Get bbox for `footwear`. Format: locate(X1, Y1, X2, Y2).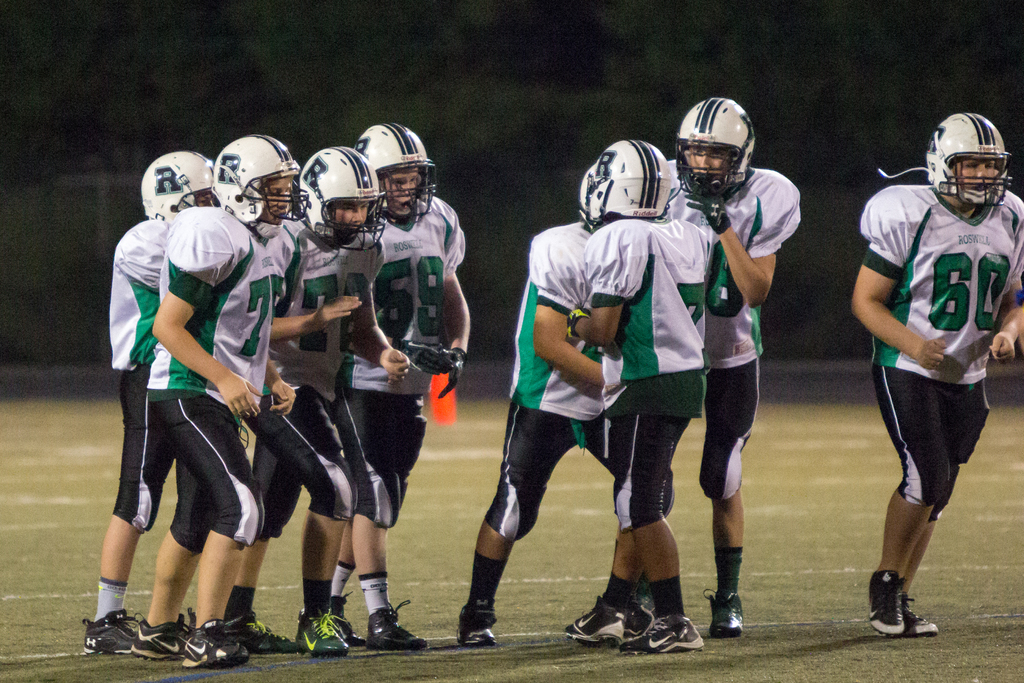
locate(335, 595, 365, 645).
